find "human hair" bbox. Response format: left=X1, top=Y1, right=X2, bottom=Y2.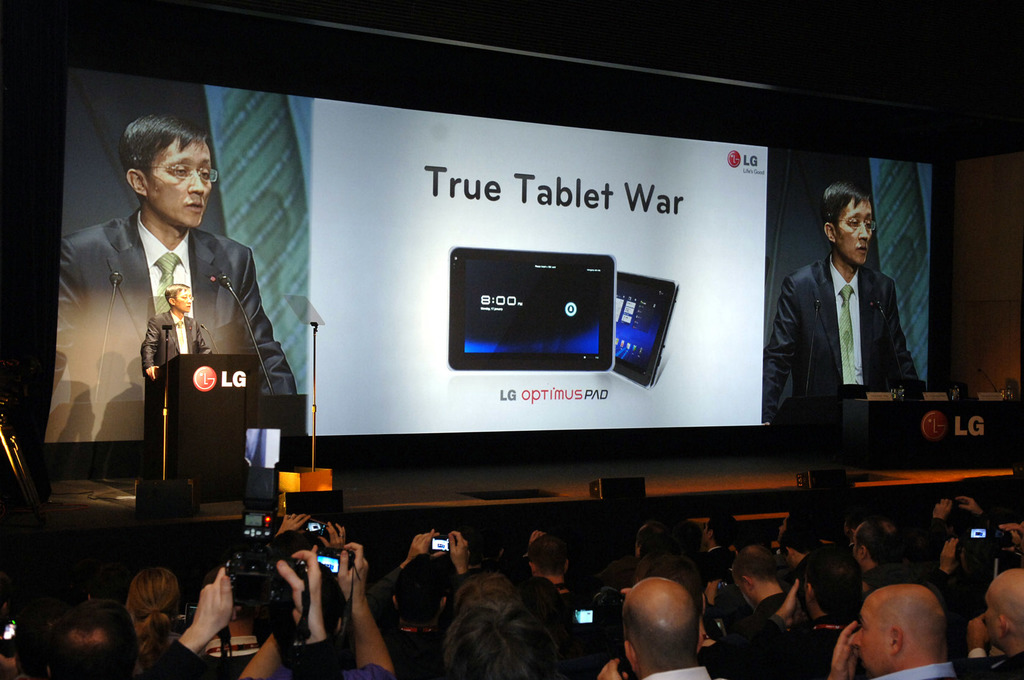
left=394, top=558, right=444, bottom=625.
